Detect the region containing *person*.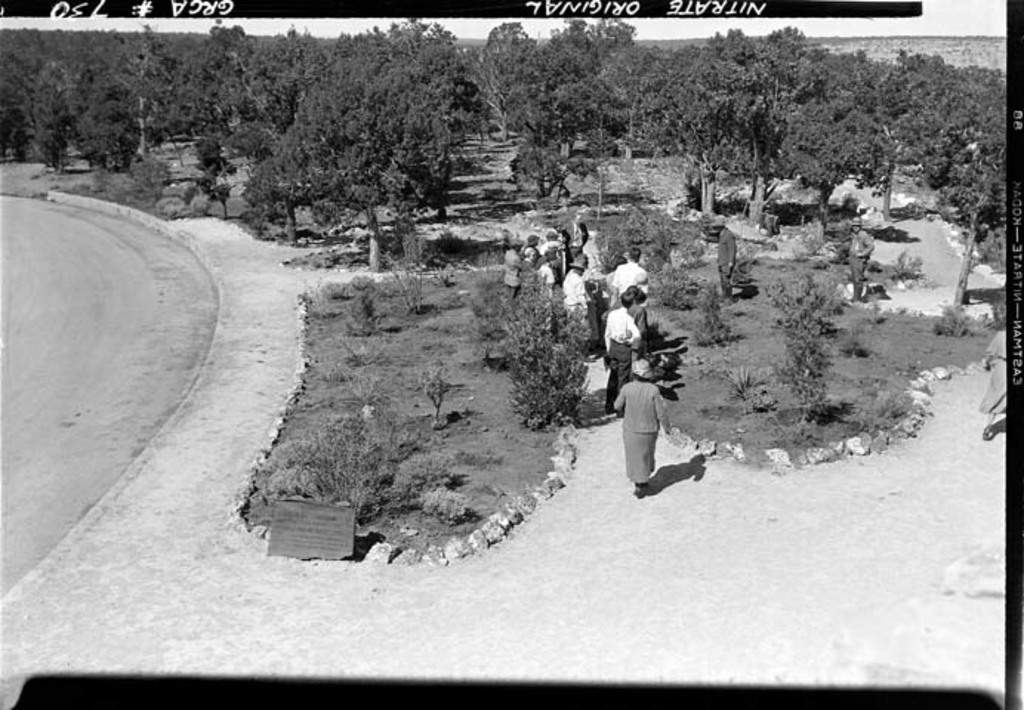
(709,213,737,309).
